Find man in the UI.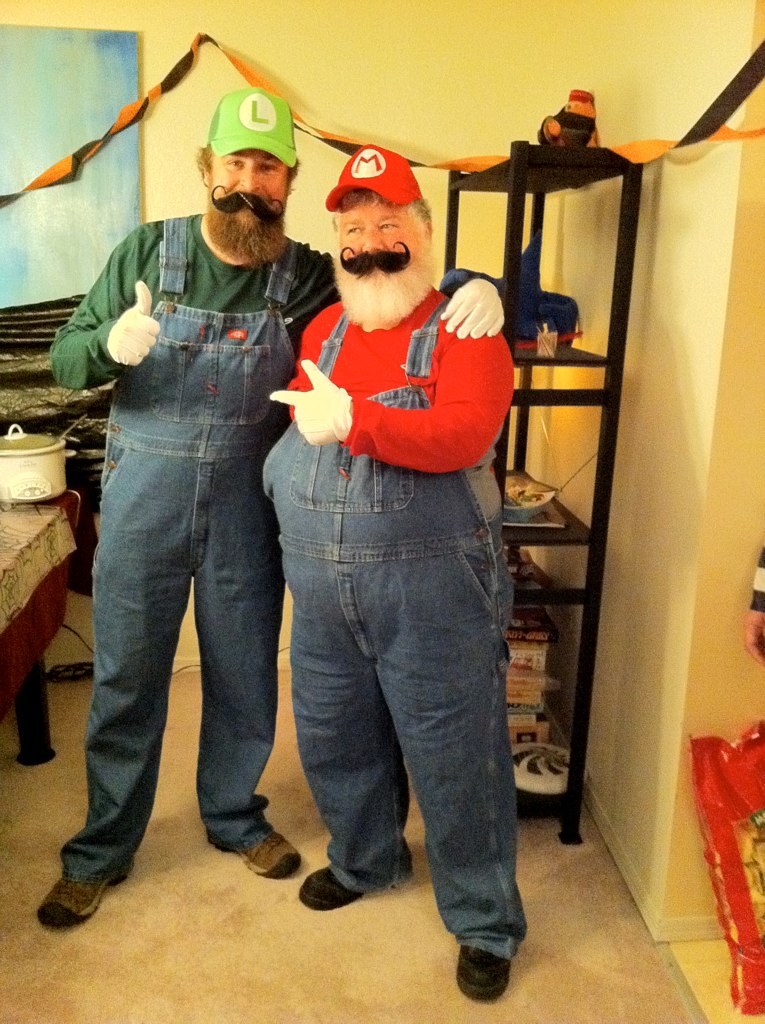
UI element at {"x1": 259, "y1": 146, "x2": 527, "y2": 1006}.
